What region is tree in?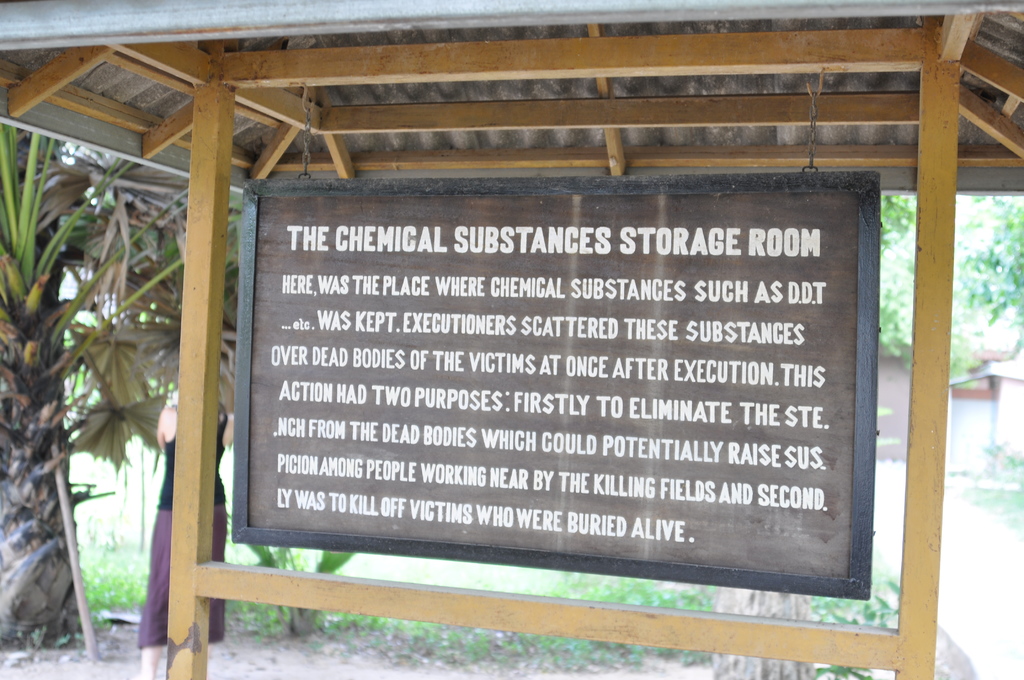
[873, 191, 913, 360].
